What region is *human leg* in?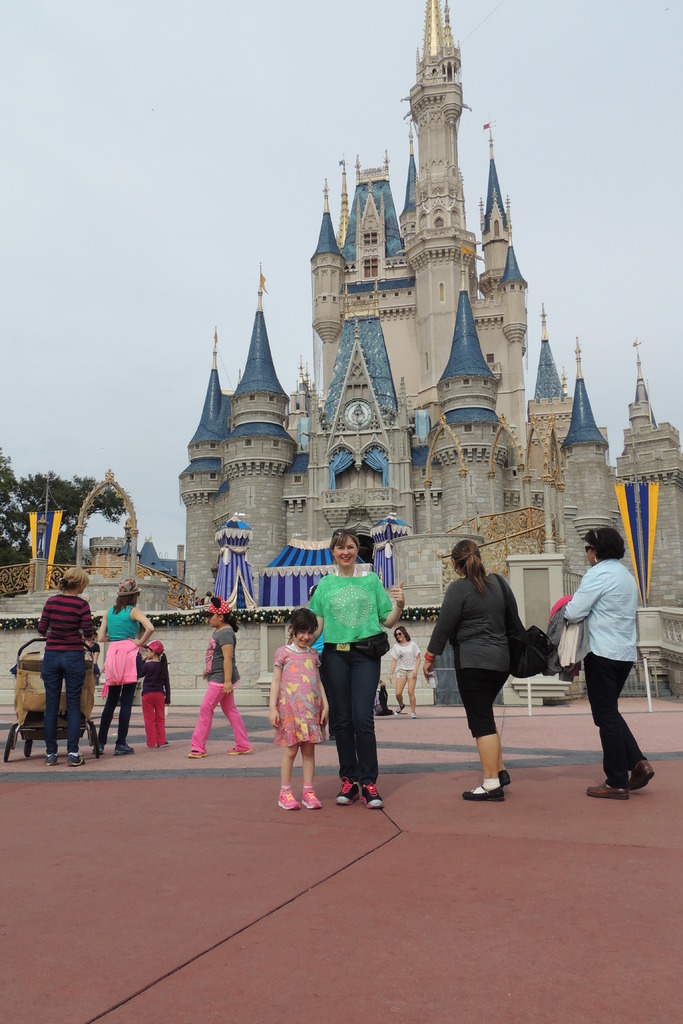
463, 655, 509, 801.
